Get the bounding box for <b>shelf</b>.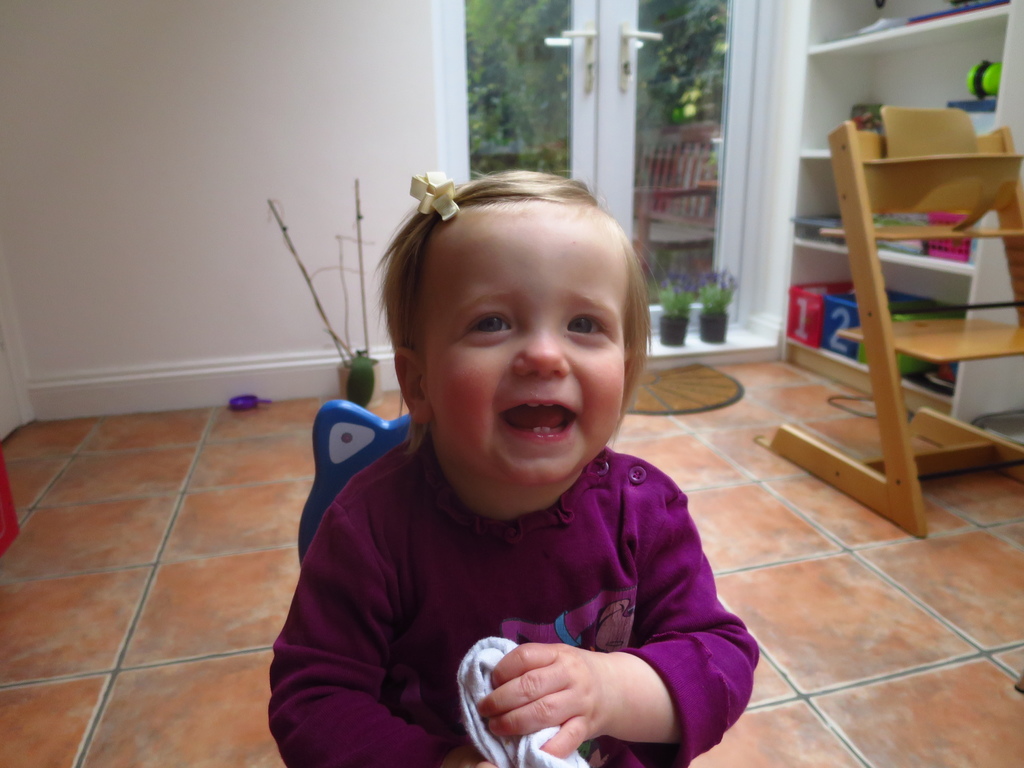
x1=783 y1=0 x2=1013 y2=408.
